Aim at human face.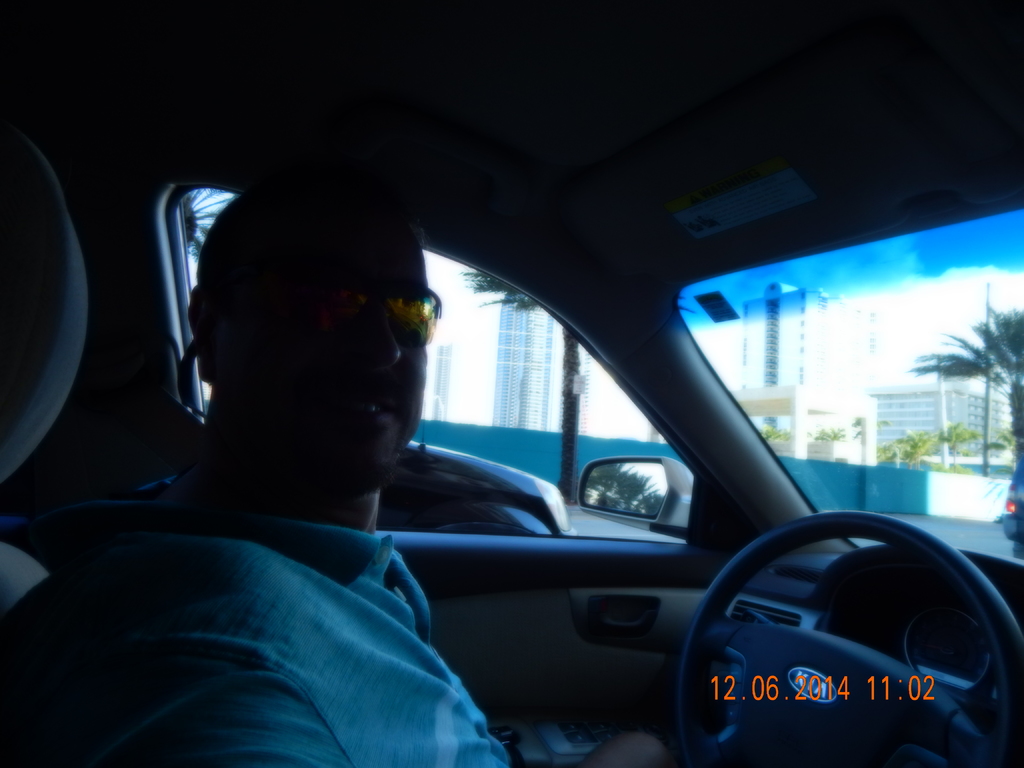
Aimed at select_region(243, 218, 431, 495).
